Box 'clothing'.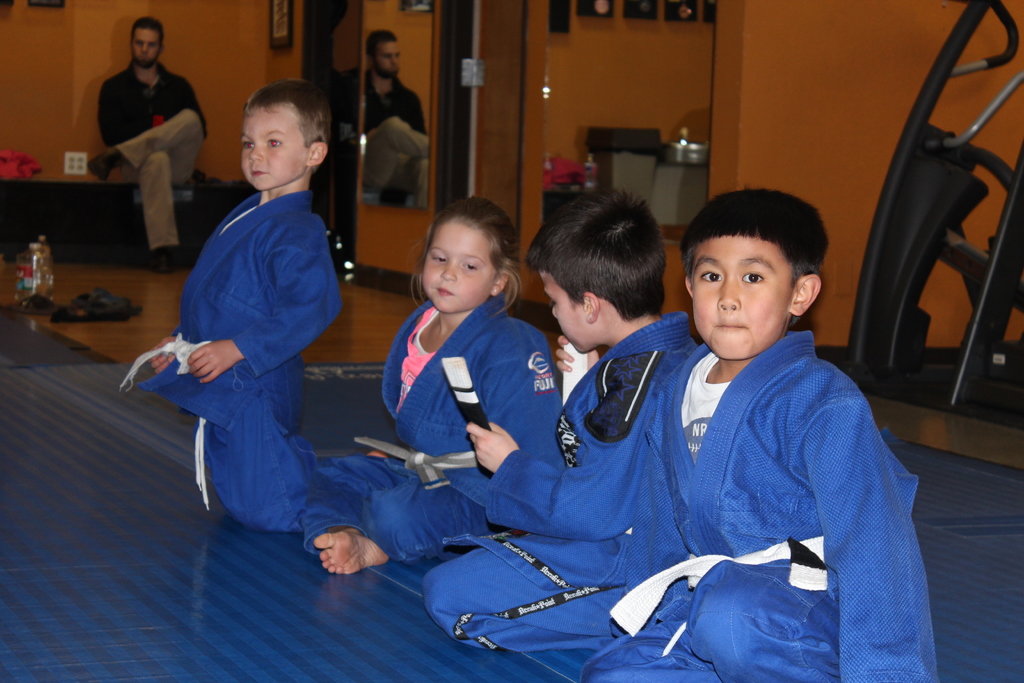
BBox(298, 293, 561, 567).
